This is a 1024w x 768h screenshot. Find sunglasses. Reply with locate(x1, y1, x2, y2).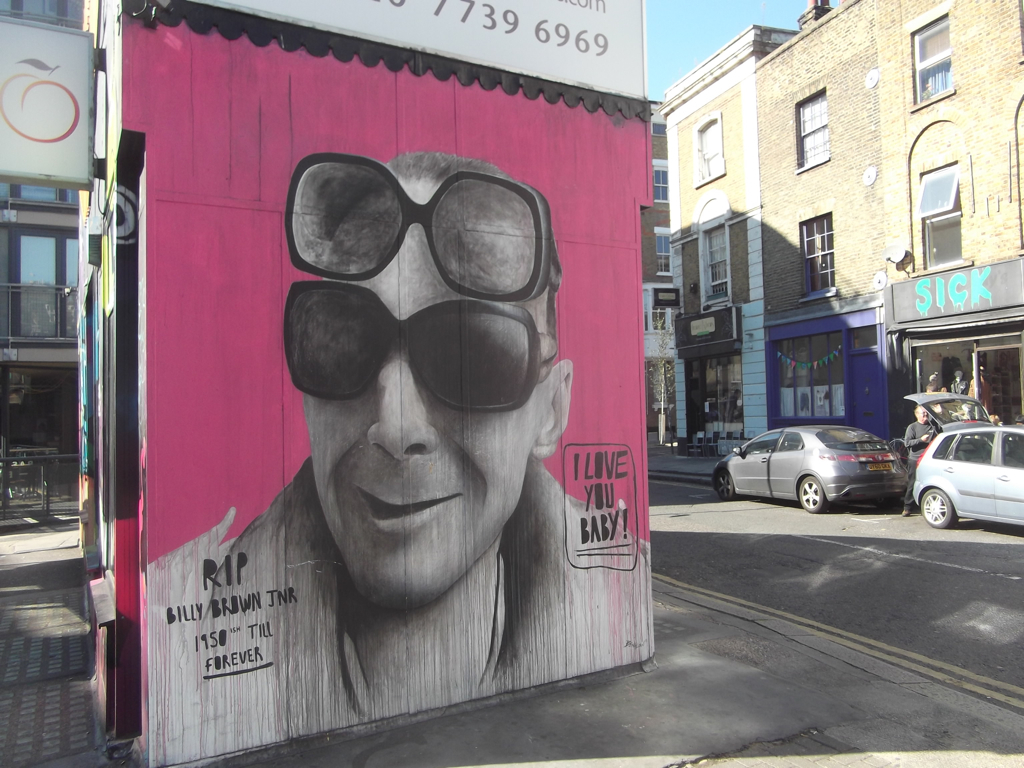
locate(280, 281, 560, 413).
